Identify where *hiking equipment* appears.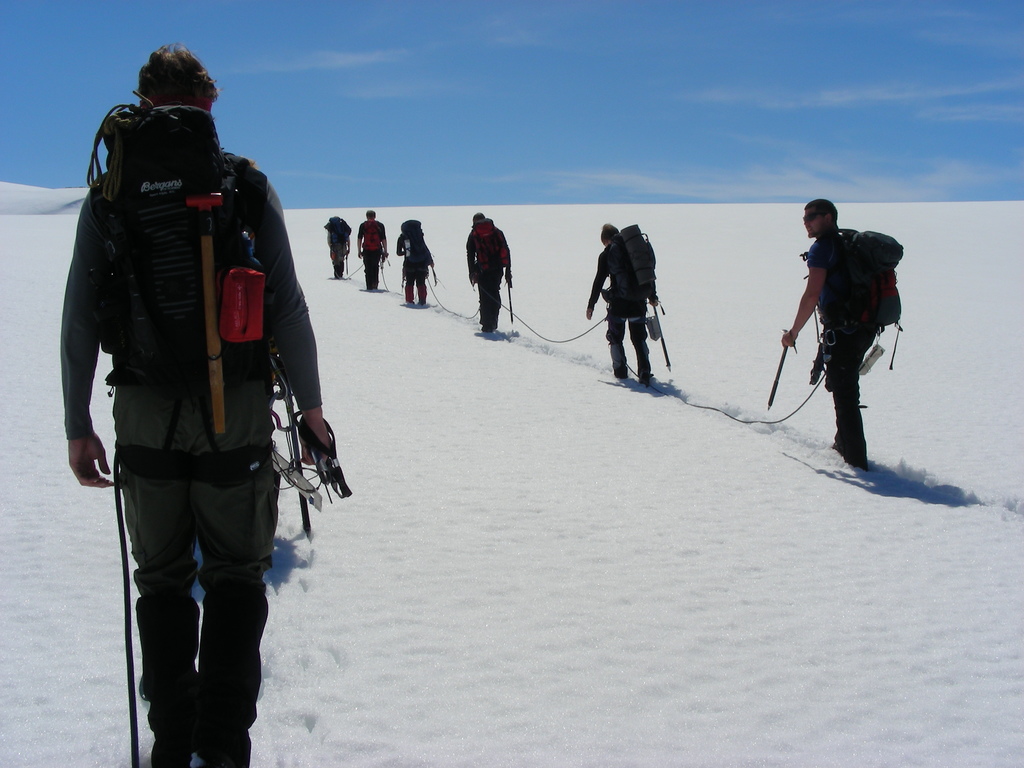
Appears at (left=510, top=275, right=514, bottom=322).
